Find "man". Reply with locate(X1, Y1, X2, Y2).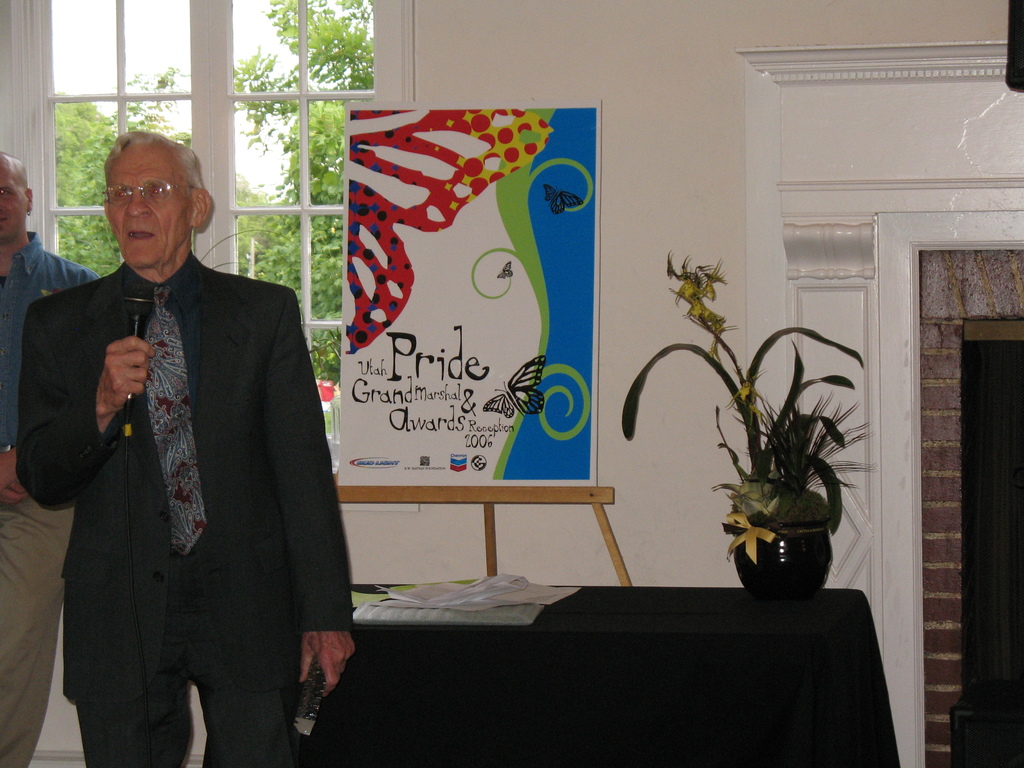
locate(0, 154, 105, 767).
